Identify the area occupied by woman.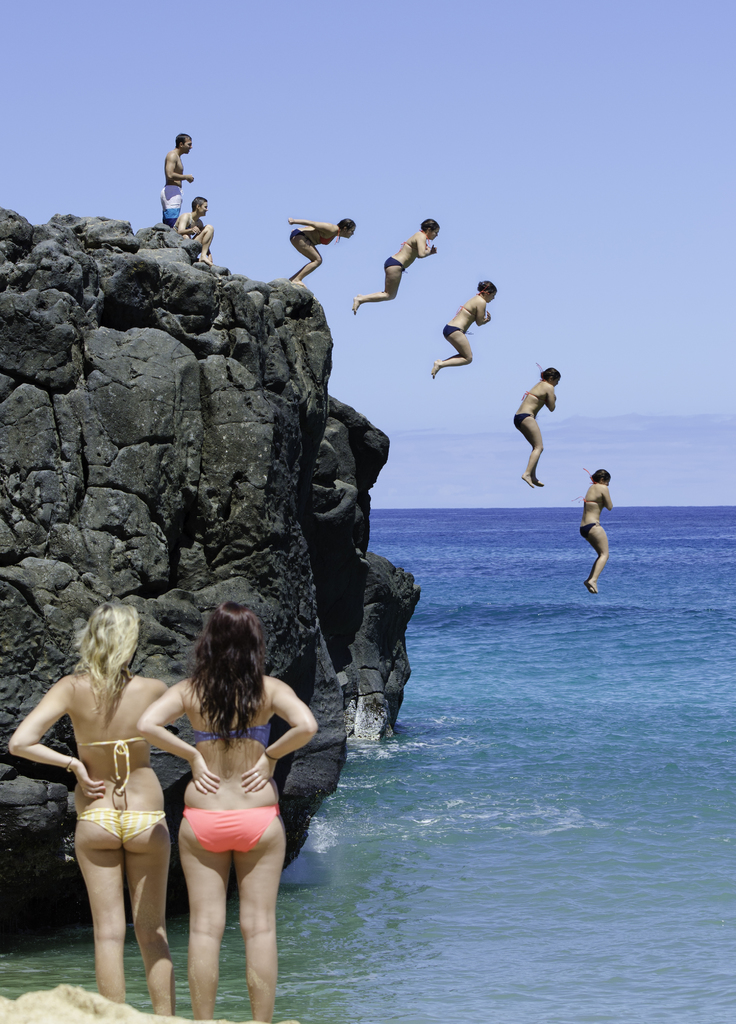
Area: select_region(135, 594, 319, 1021).
